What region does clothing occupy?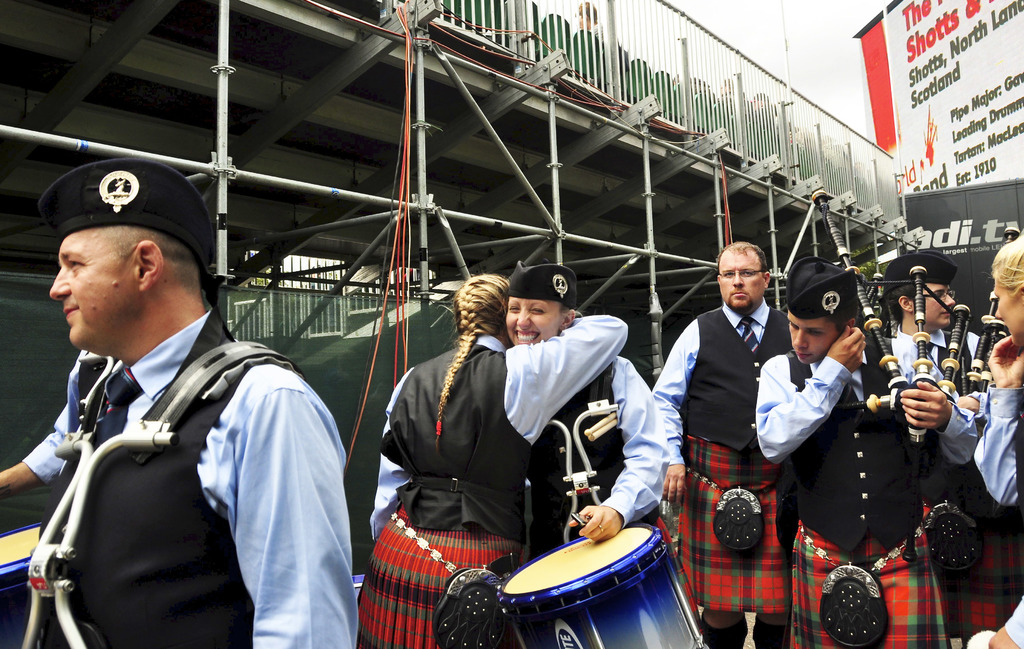
bbox(13, 299, 367, 648).
